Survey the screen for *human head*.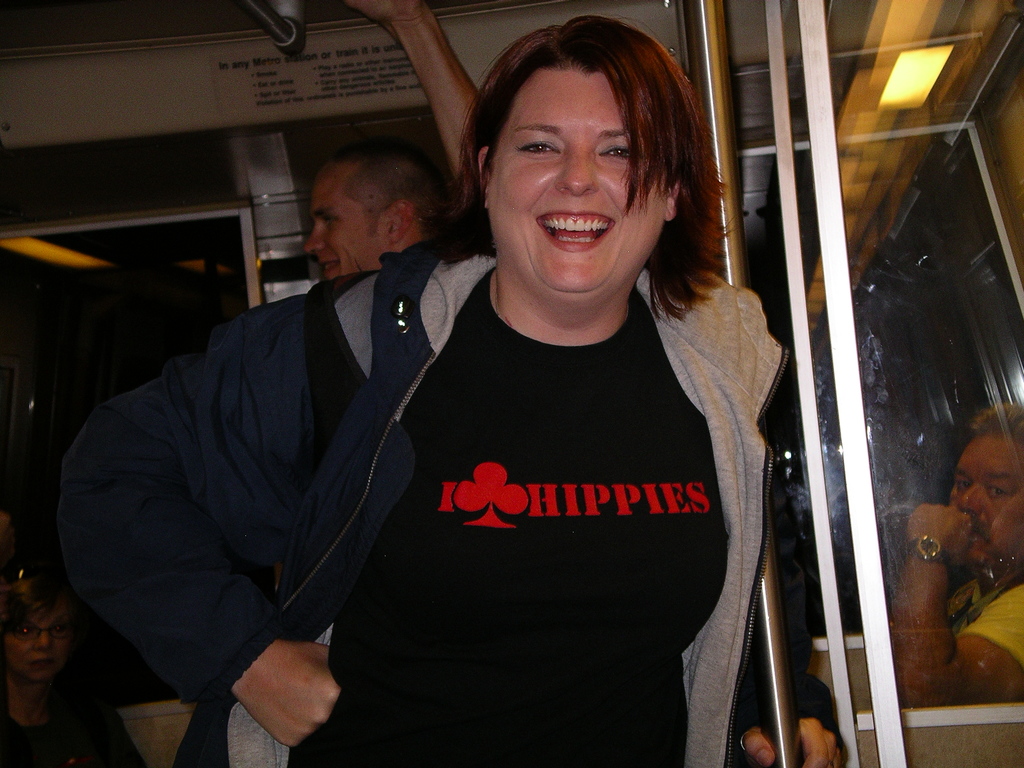
Survey found: [302, 136, 444, 286].
